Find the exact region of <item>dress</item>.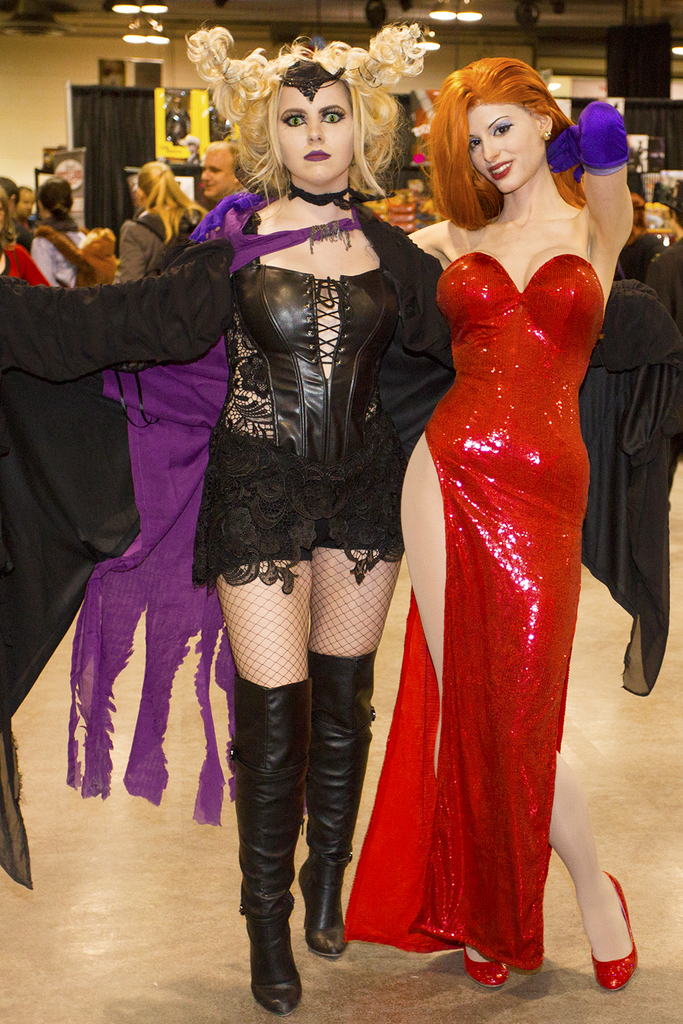
Exact region: crop(192, 215, 408, 592).
